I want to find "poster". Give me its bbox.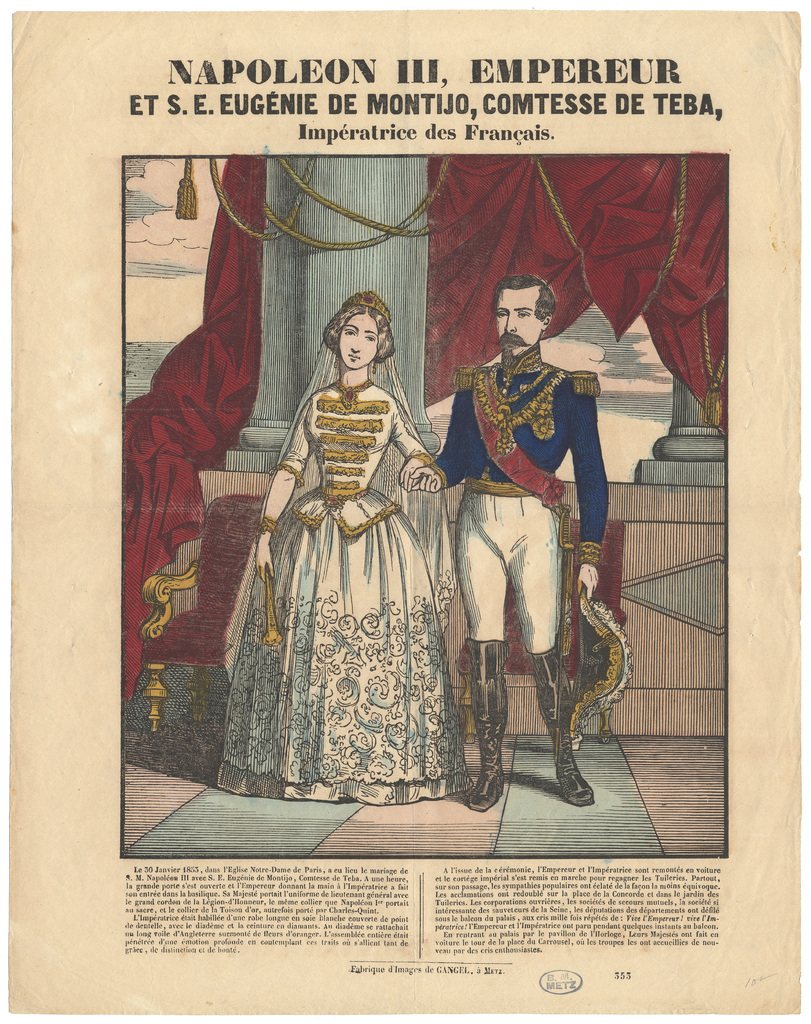
[117,141,728,858].
